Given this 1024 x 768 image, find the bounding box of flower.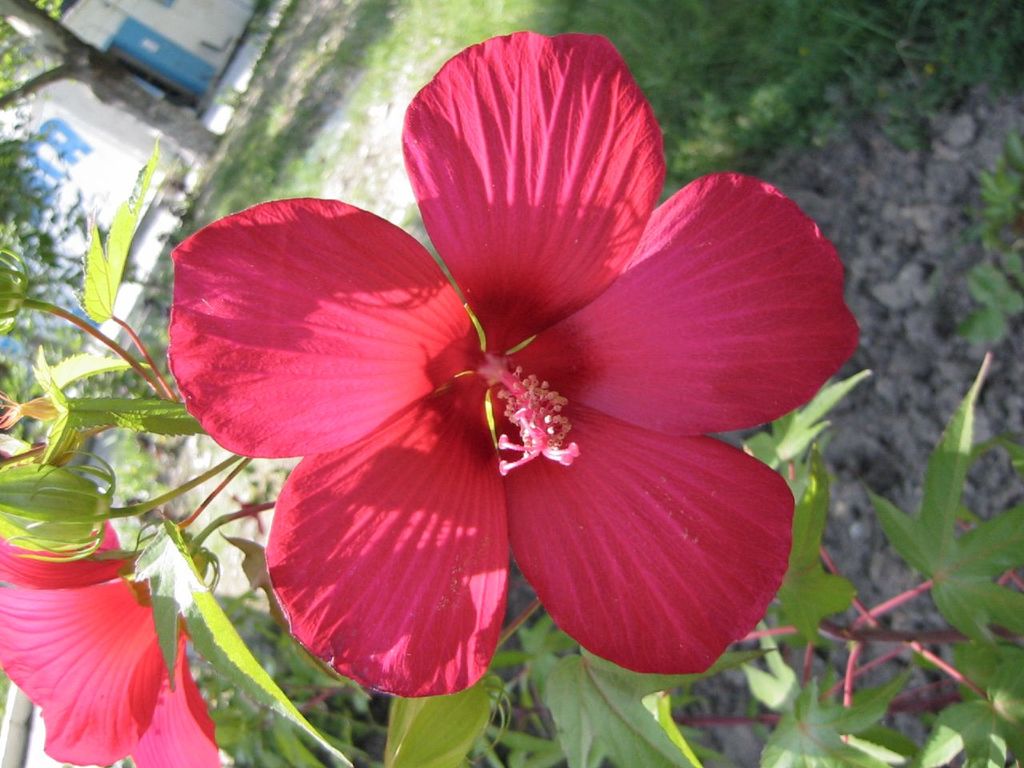
<region>166, 86, 815, 708</region>.
